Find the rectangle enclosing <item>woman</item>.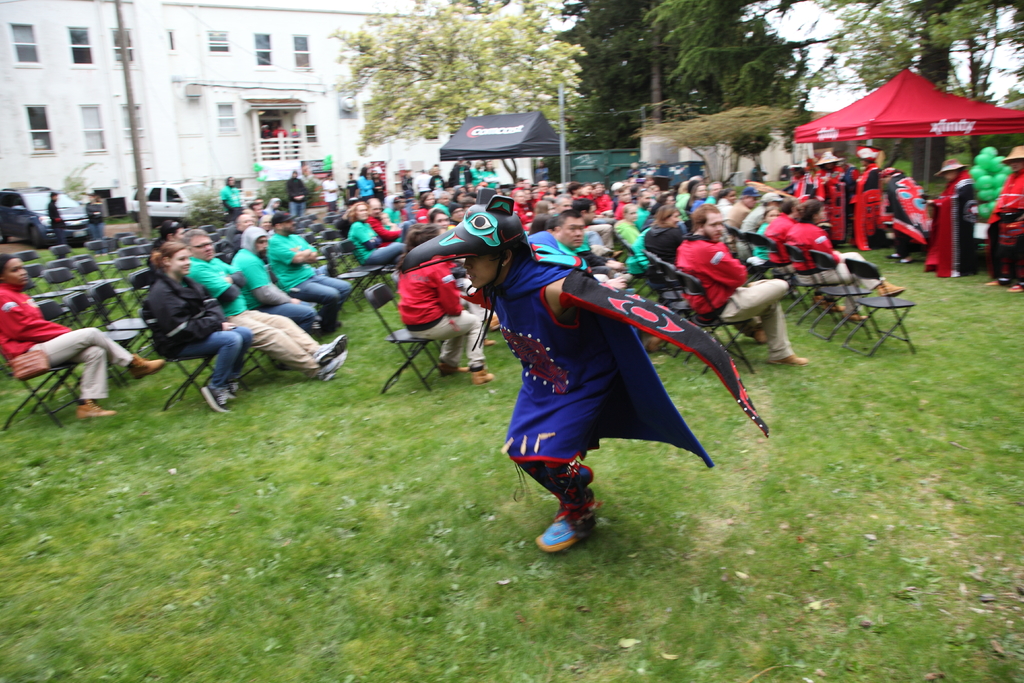
<bbox>680, 176, 706, 217</bbox>.
